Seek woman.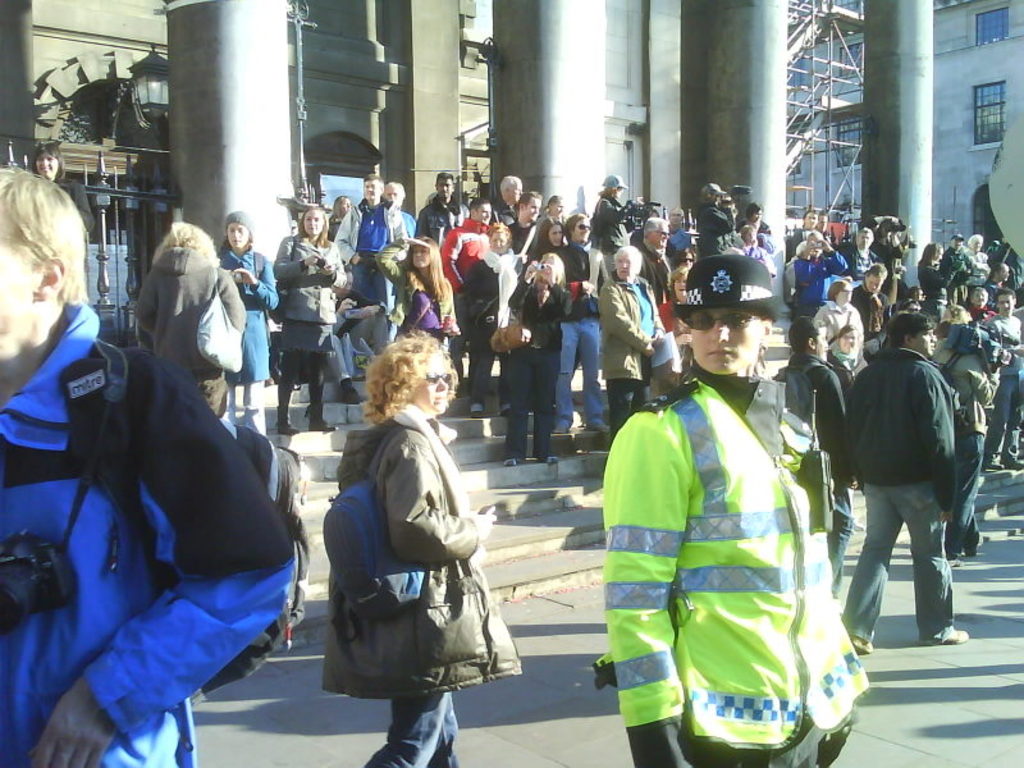
499/255/553/462.
